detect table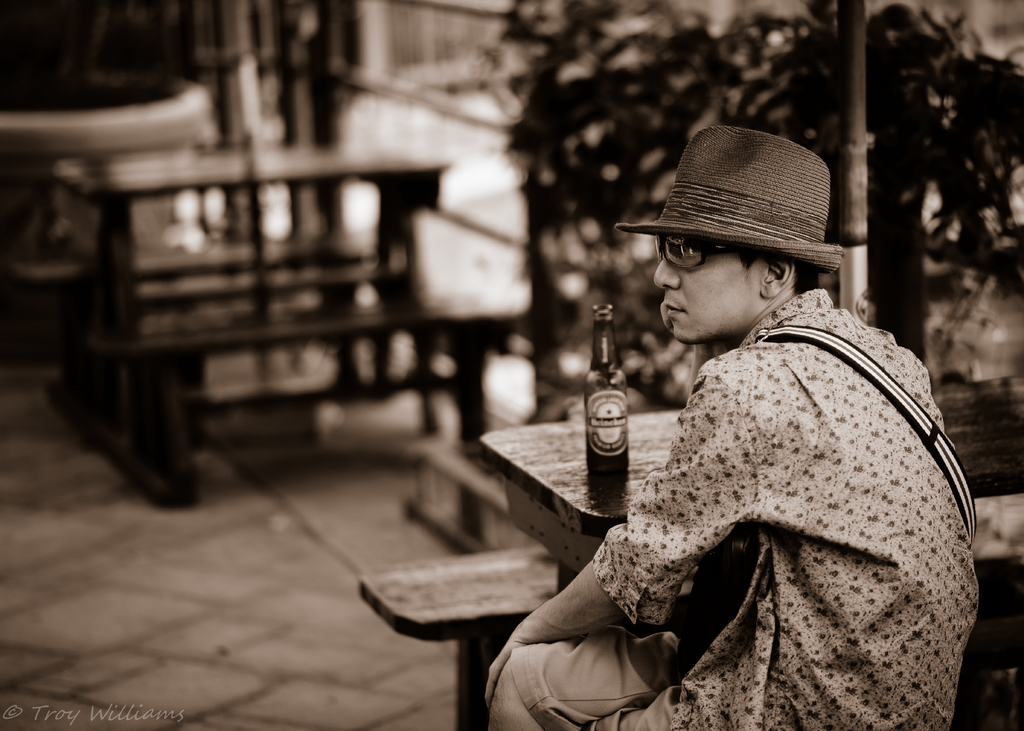
select_region(76, 183, 799, 607)
